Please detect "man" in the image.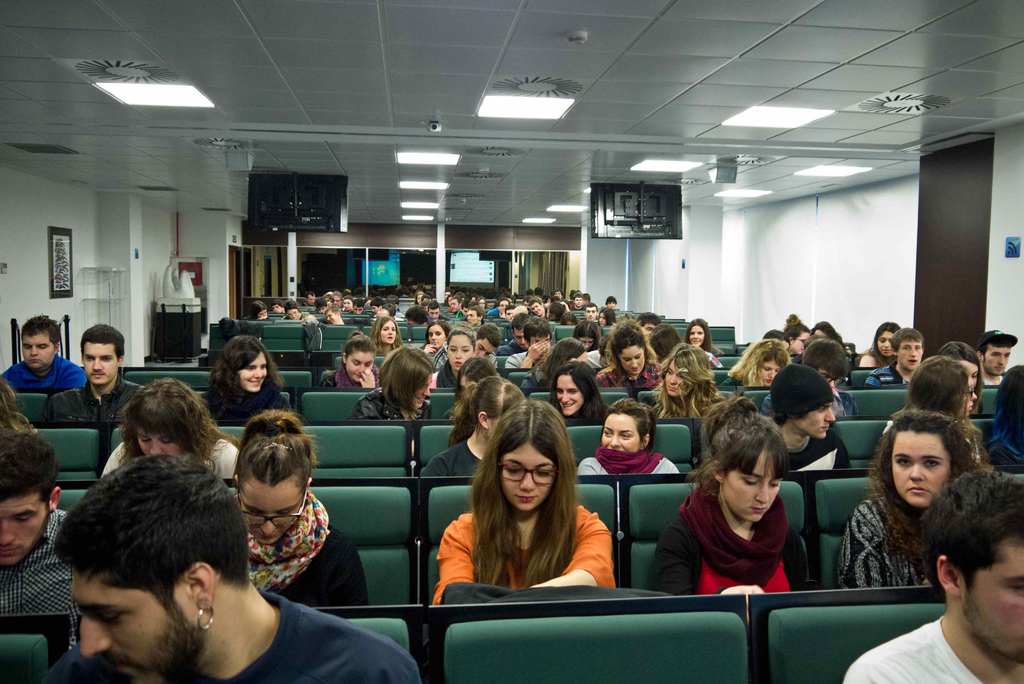
crop(577, 295, 582, 316).
